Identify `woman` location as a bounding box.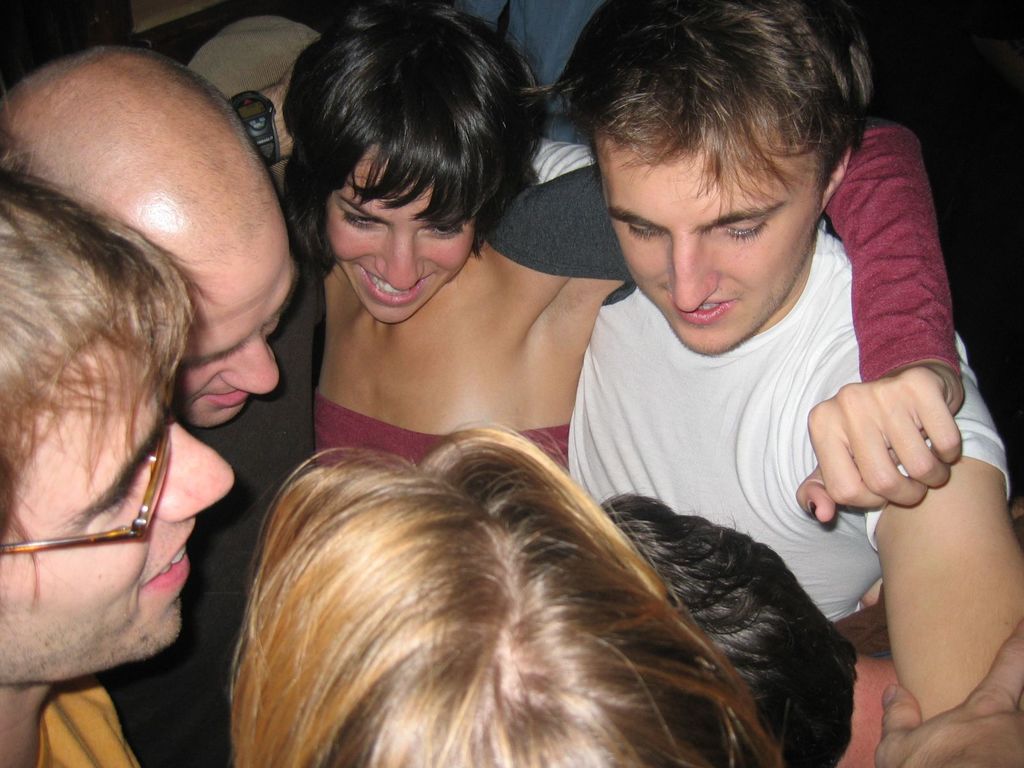
box=[277, 1, 966, 523].
